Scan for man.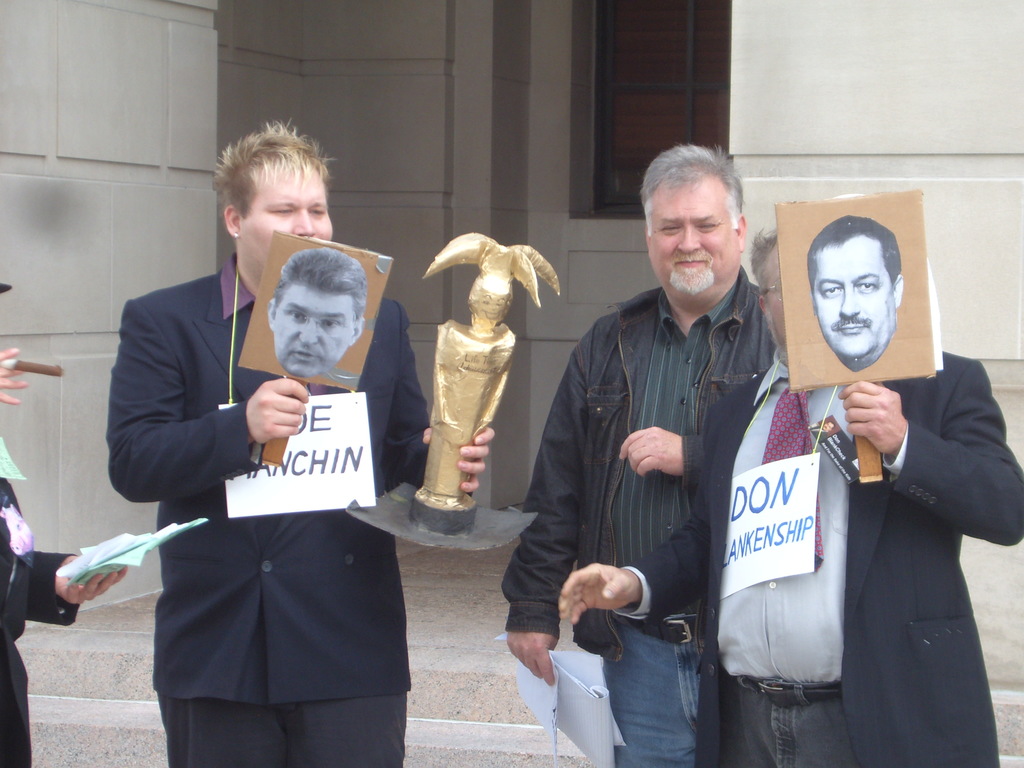
Scan result: rect(103, 119, 495, 767).
